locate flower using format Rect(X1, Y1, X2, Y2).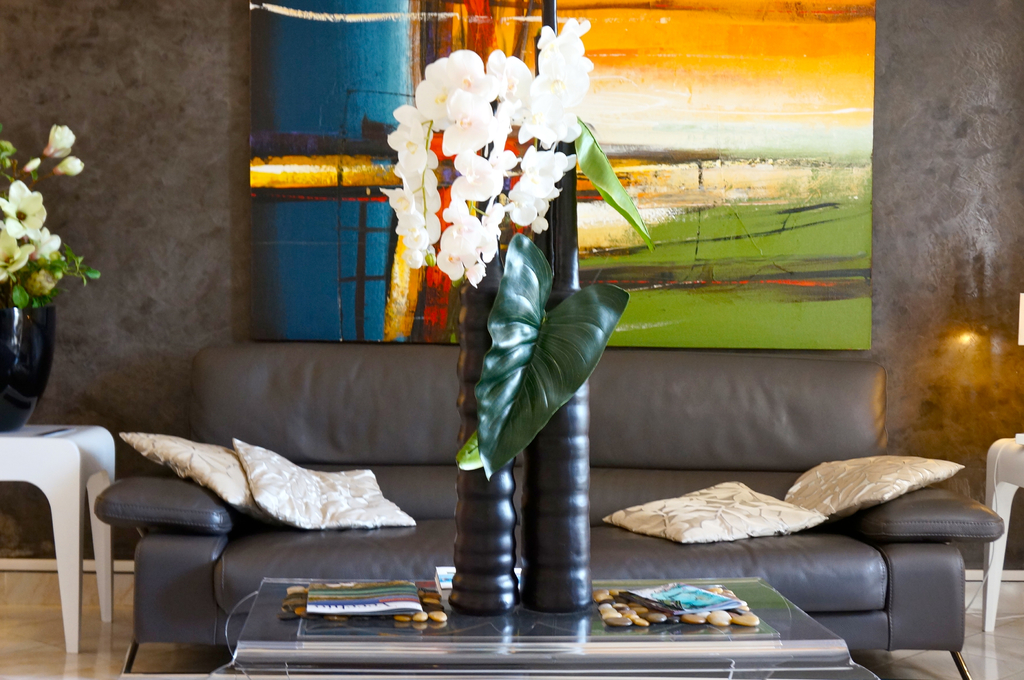
Rect(0, 175, 47, 235).
